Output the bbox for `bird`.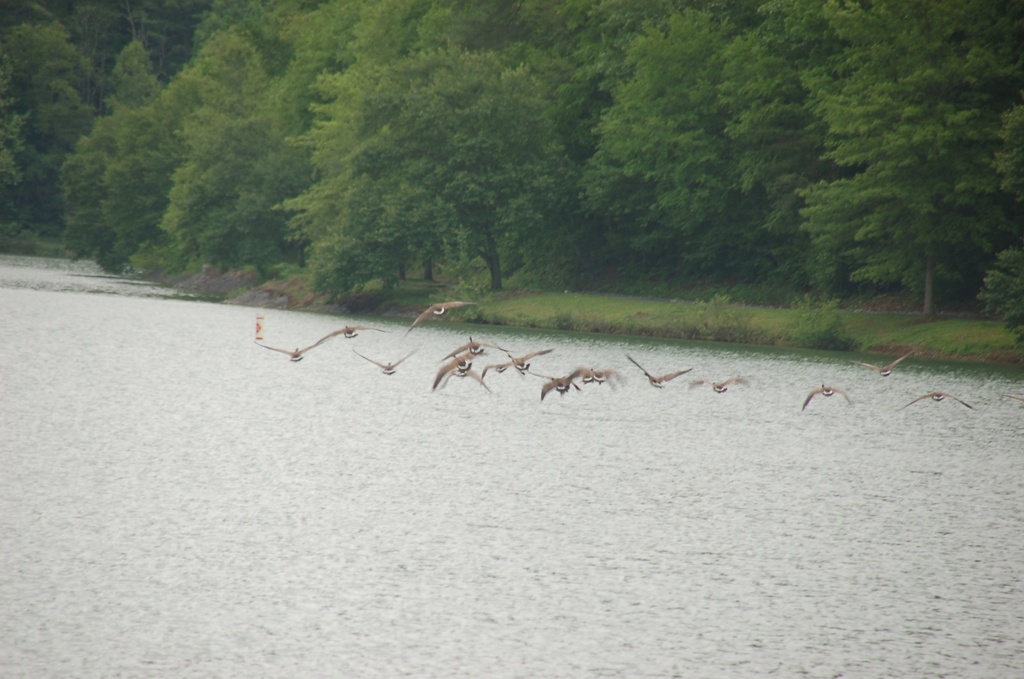
bbox(354, 347, 417, 376).
